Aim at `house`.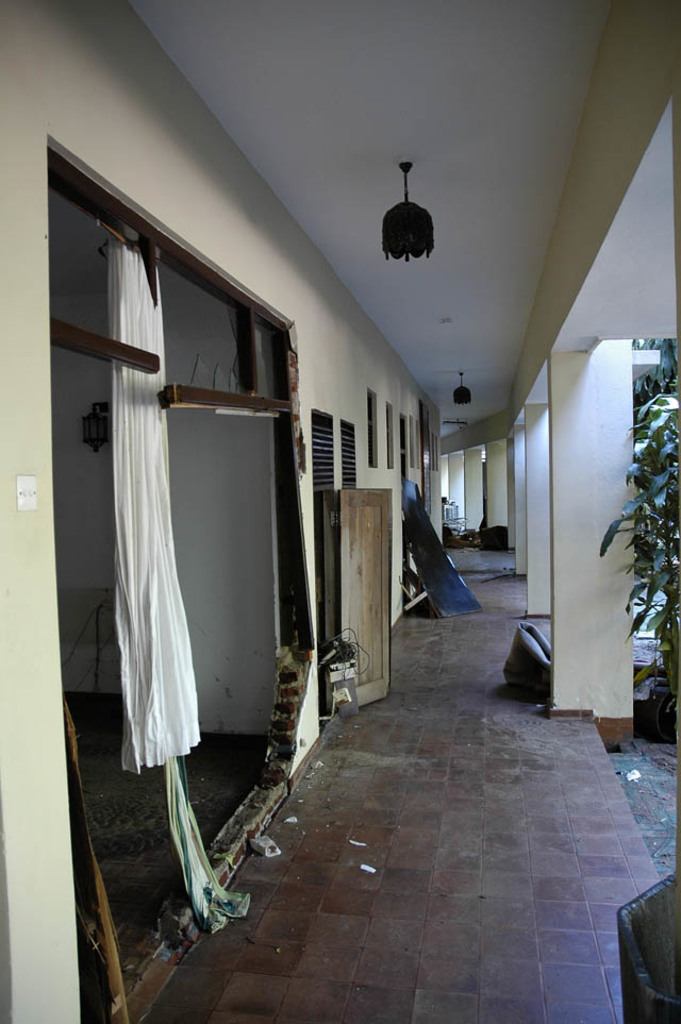
Aimed at 0,0,680,1023.
